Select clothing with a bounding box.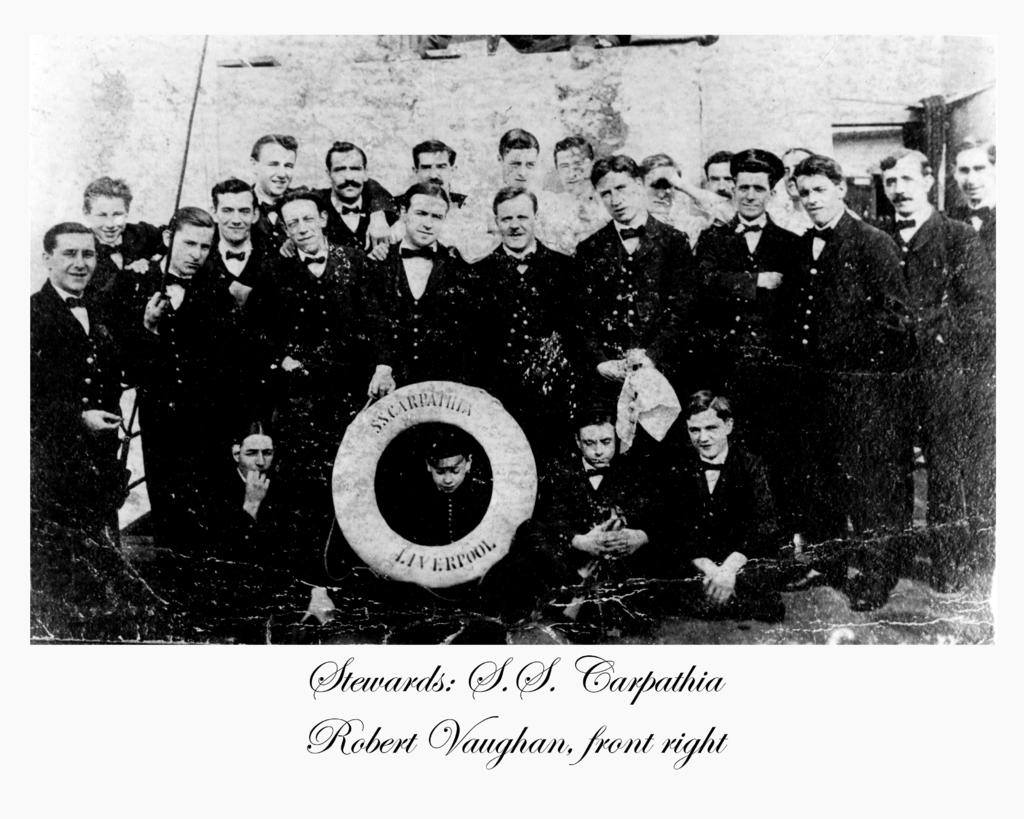
crop(792, 201, 909, 573).
